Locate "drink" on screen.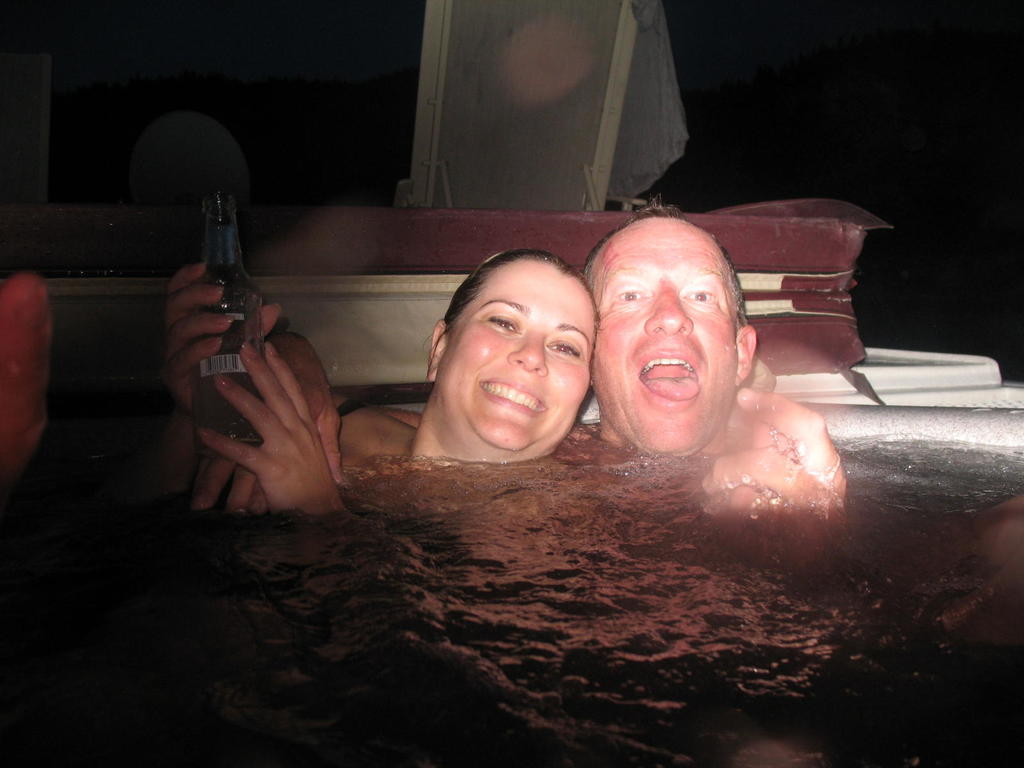
On screen at bbox=(165, 182, 289, 456).
